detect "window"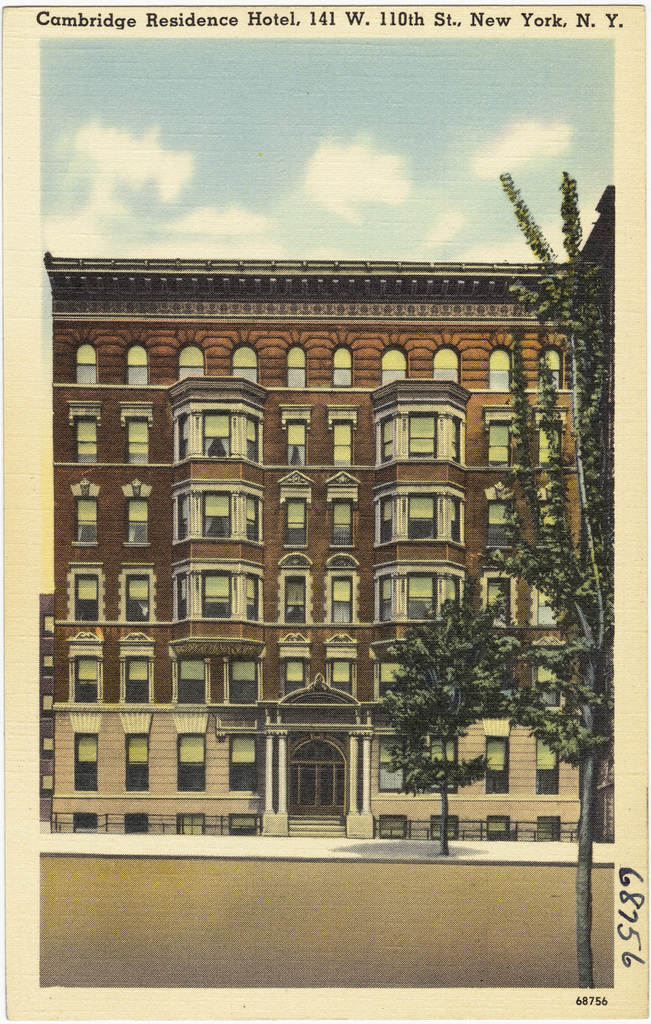
<region>404, 496, 444, 539</region>
